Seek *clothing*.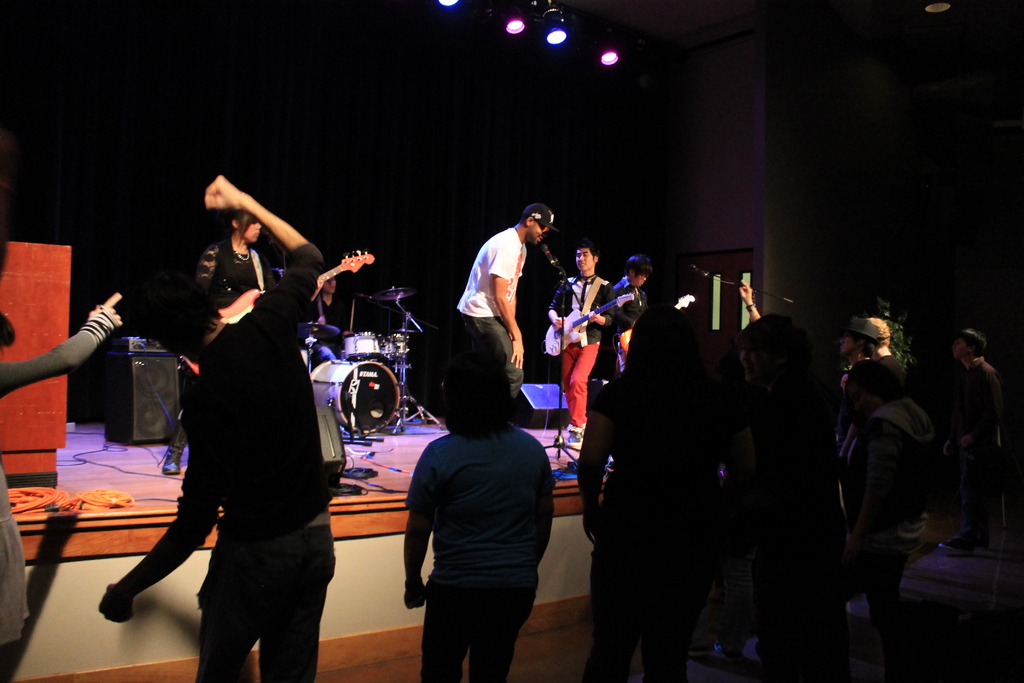
region(610, 274, 634, 374).
